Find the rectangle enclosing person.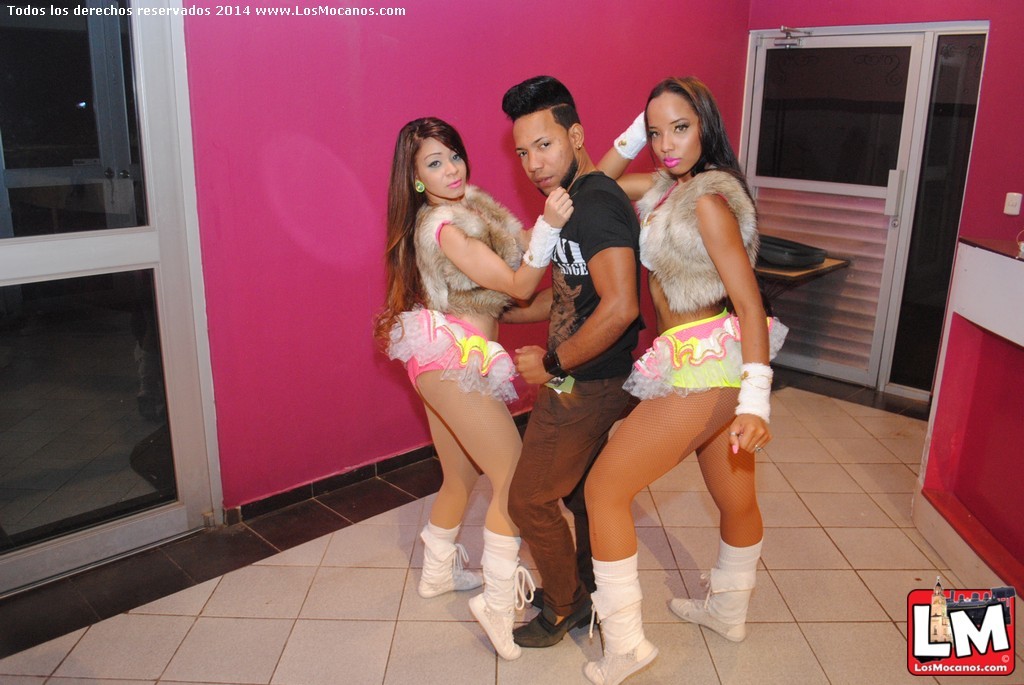
<bbox>497, 75, 642, 654</bbox>.
